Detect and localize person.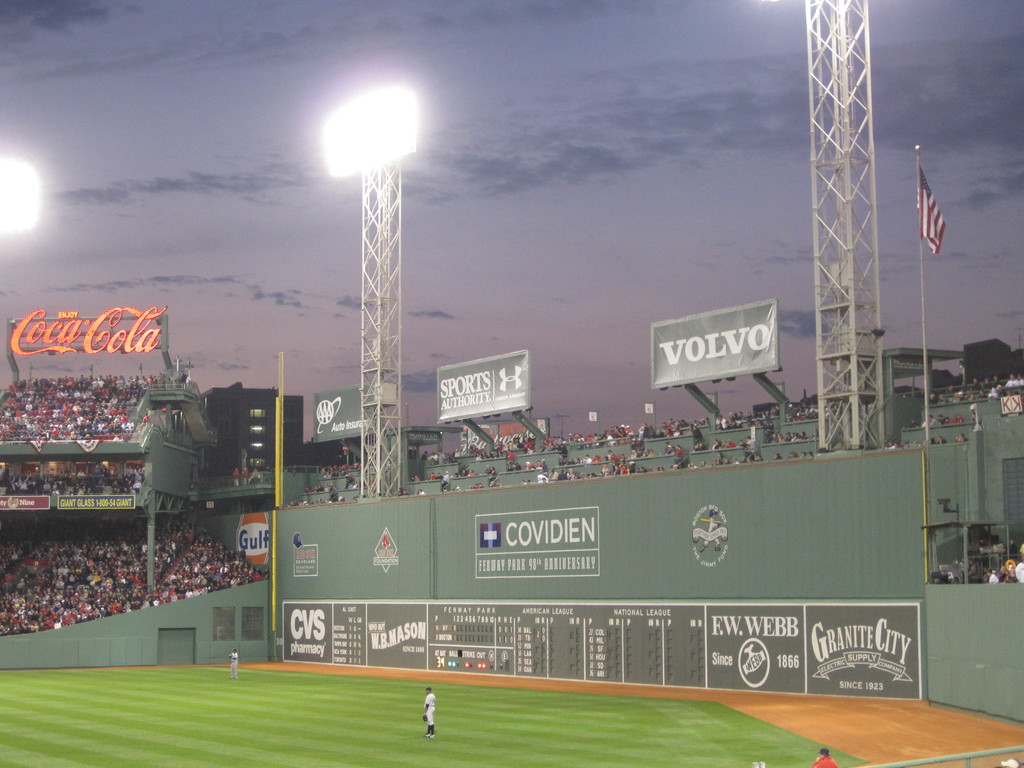
Localized at [left=425, top=685, right=438, bottom=743].
